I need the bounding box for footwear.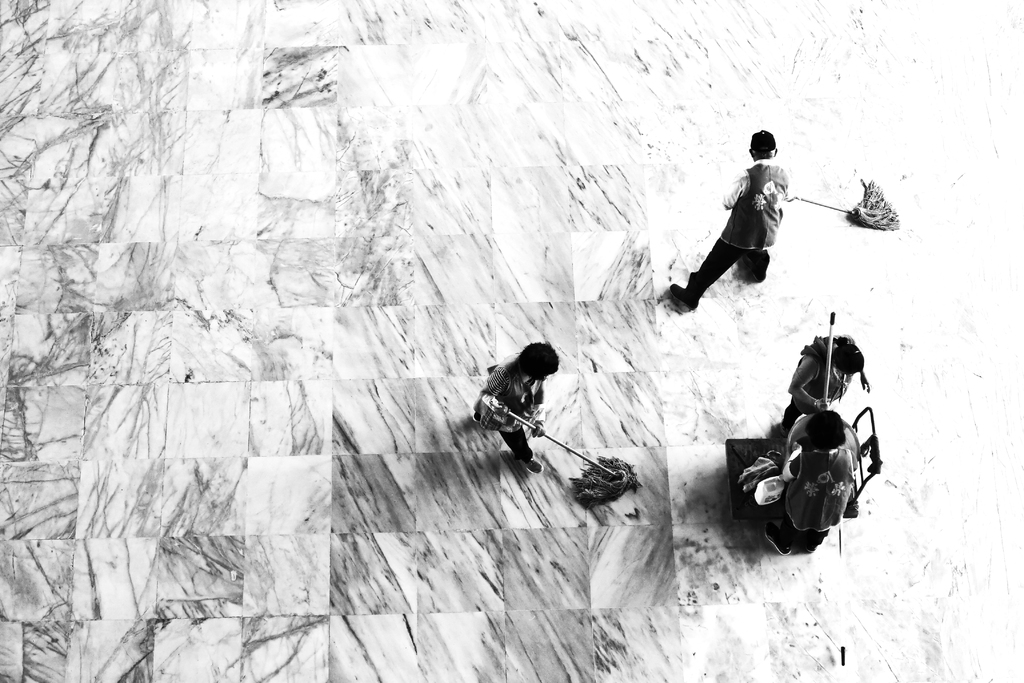
Here it is: 525/457/543/473.
